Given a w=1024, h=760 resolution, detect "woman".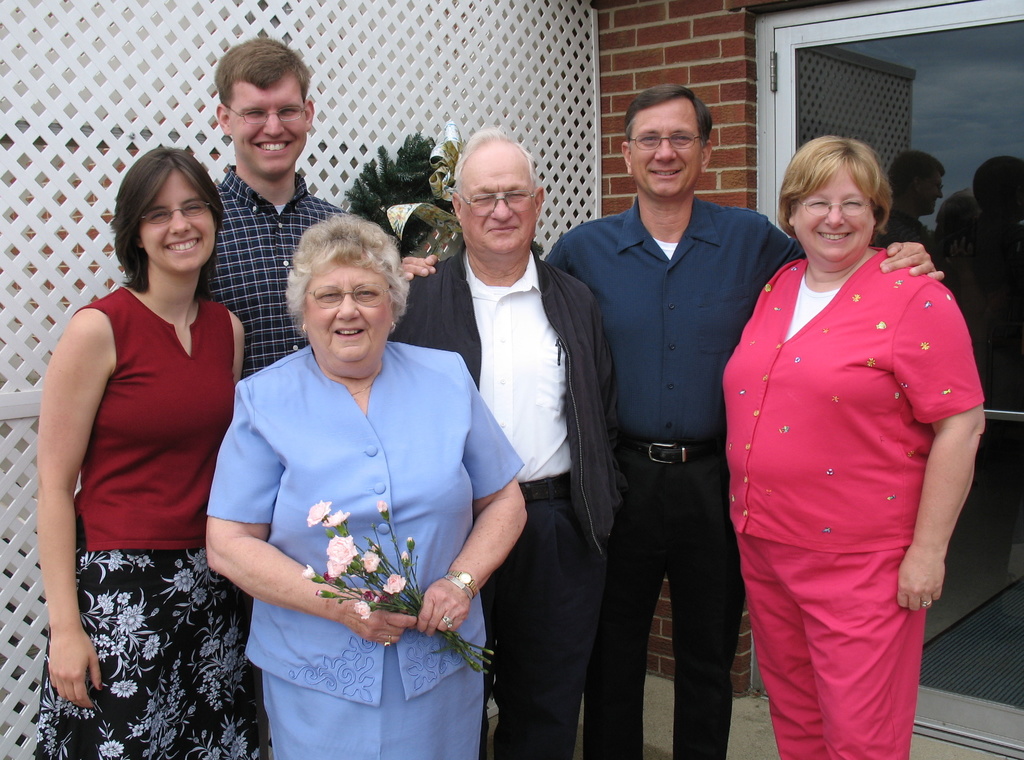
bbox=(26, 145, 269, 759).
